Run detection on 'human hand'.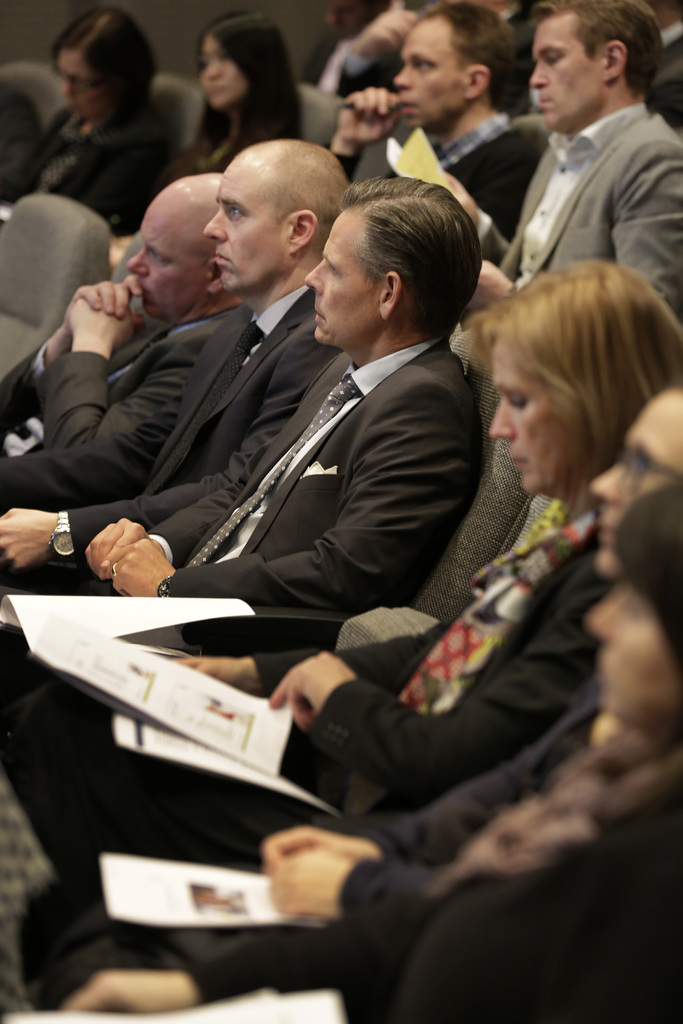
Result: (x1=465, y1=257, x2=513, y2=308).
